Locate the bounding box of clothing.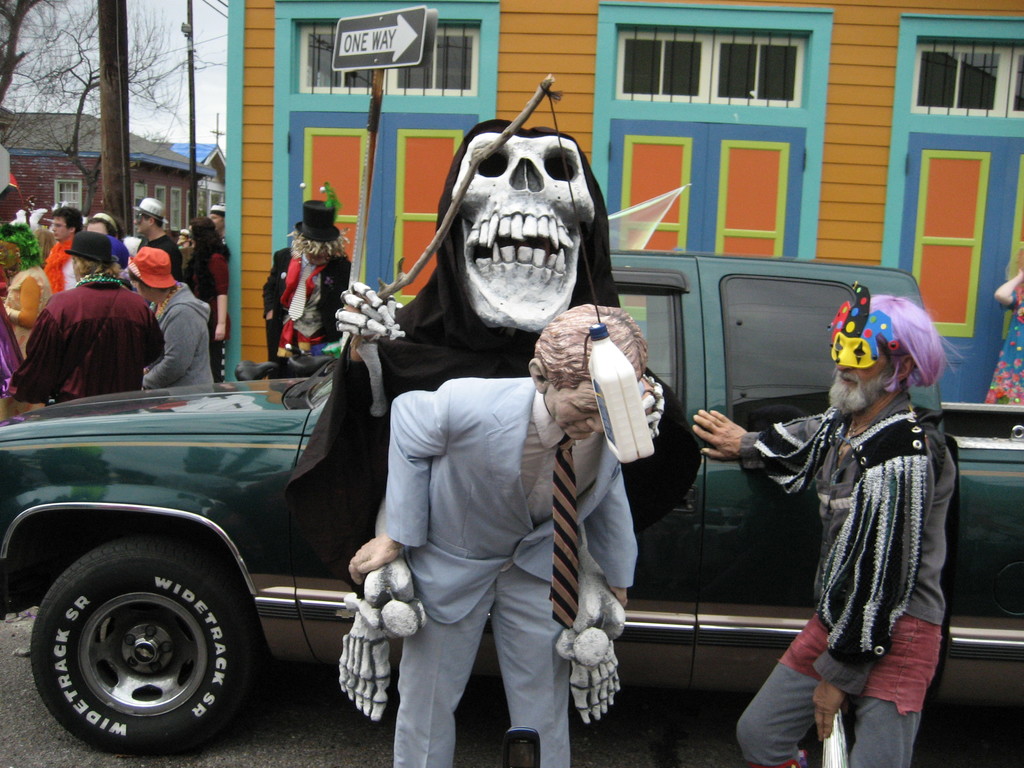
Bounding box: (left=138, top=276, right=216, bottom=391).
